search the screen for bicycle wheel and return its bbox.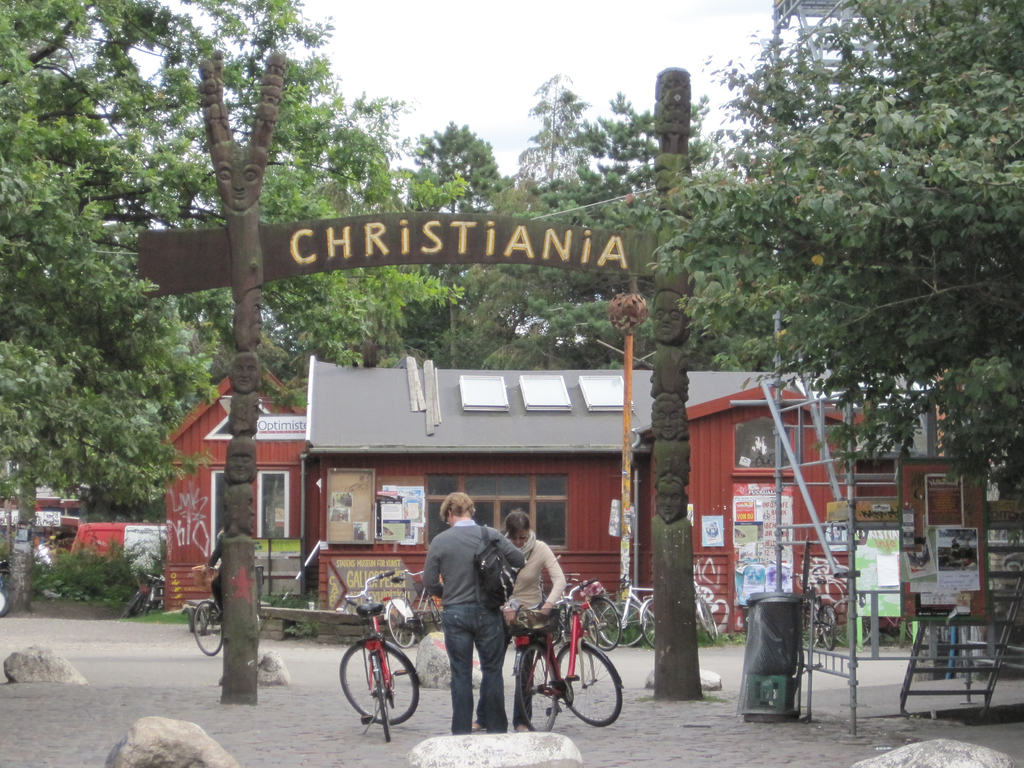
Found: l=564, t=601, r=574, b=643.
